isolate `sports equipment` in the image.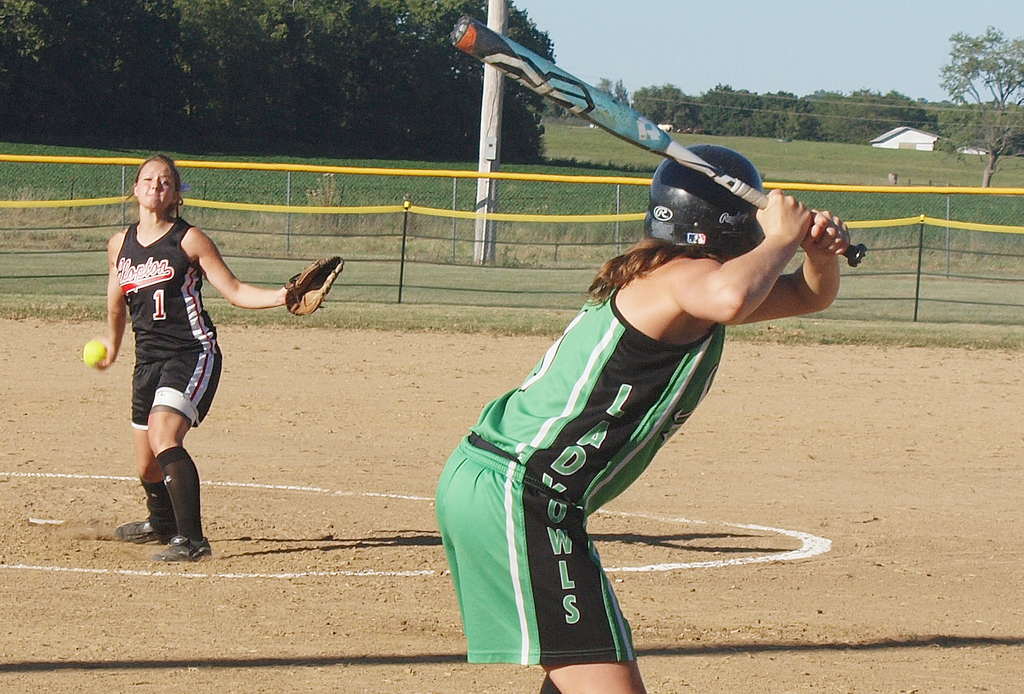
Isolated region: <box>81,339,104,369</box>.
